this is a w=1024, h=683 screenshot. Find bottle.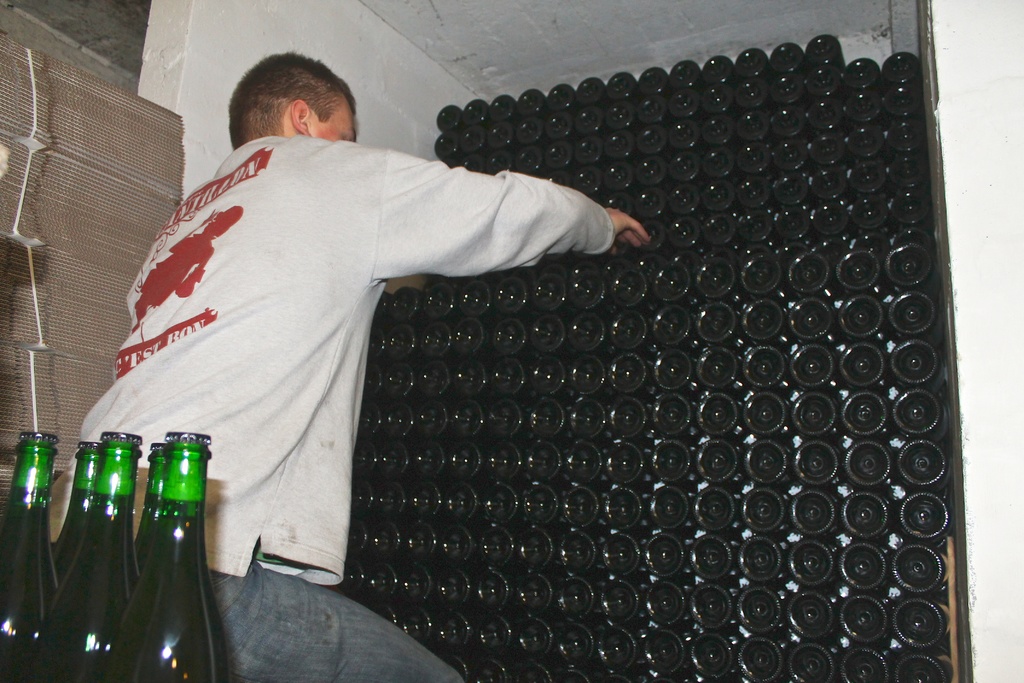
Bounding box: 116 440 211 682.
